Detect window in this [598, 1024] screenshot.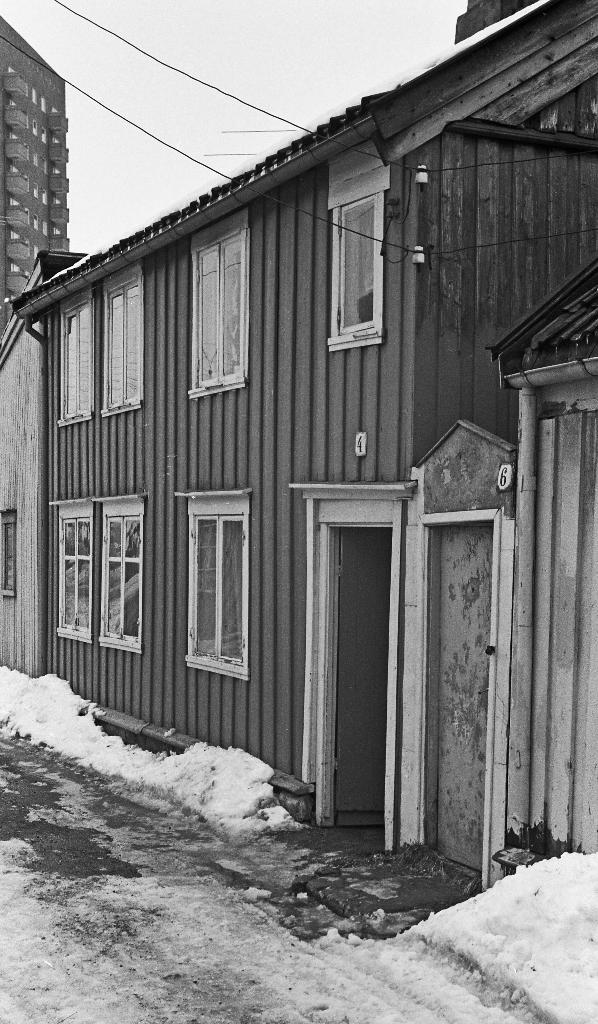
Detection: (left=174, top=458, right=251, bottom=676).
